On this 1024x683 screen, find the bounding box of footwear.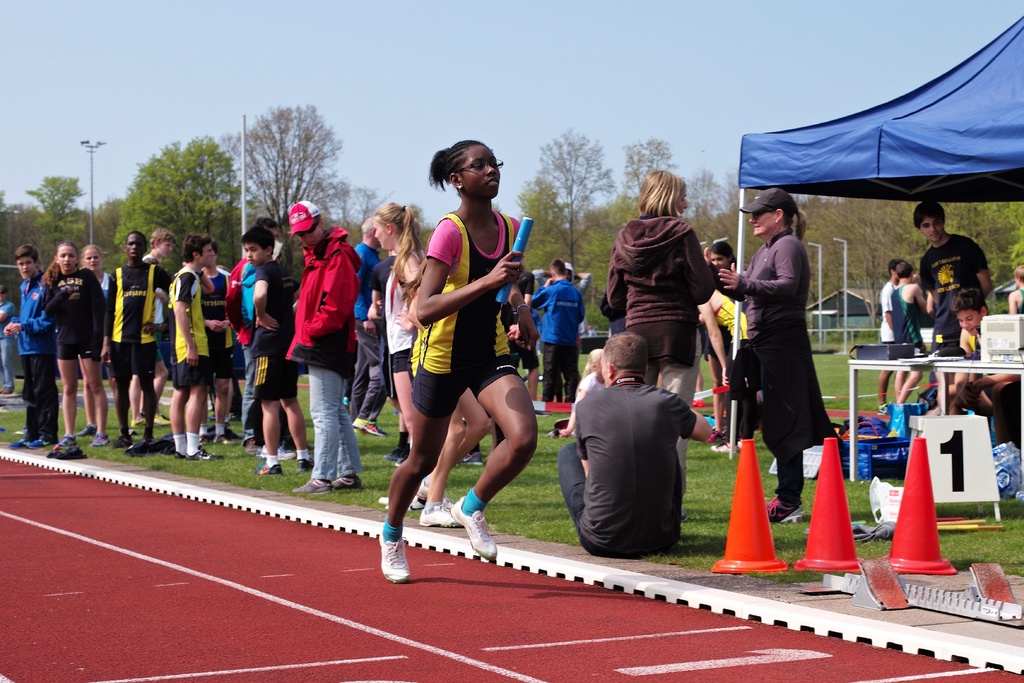
Bounding box: l=58, t=429, r=74, b=449.
